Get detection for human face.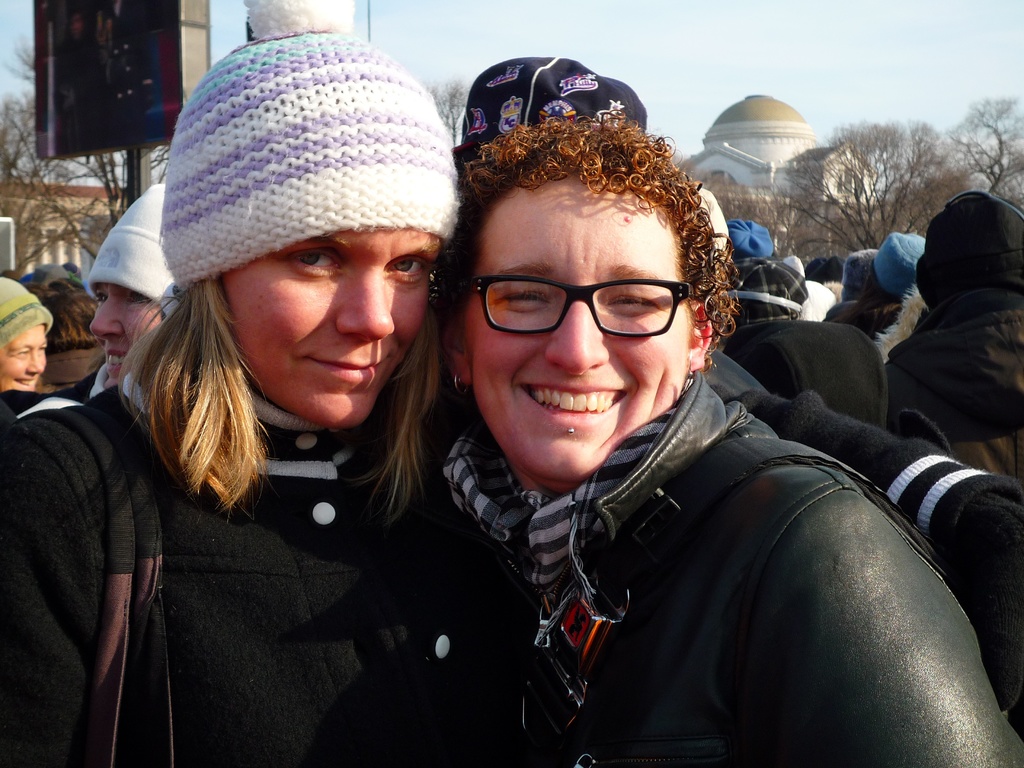
Detection: (left=459, top=183, right=698, bottom=481).
